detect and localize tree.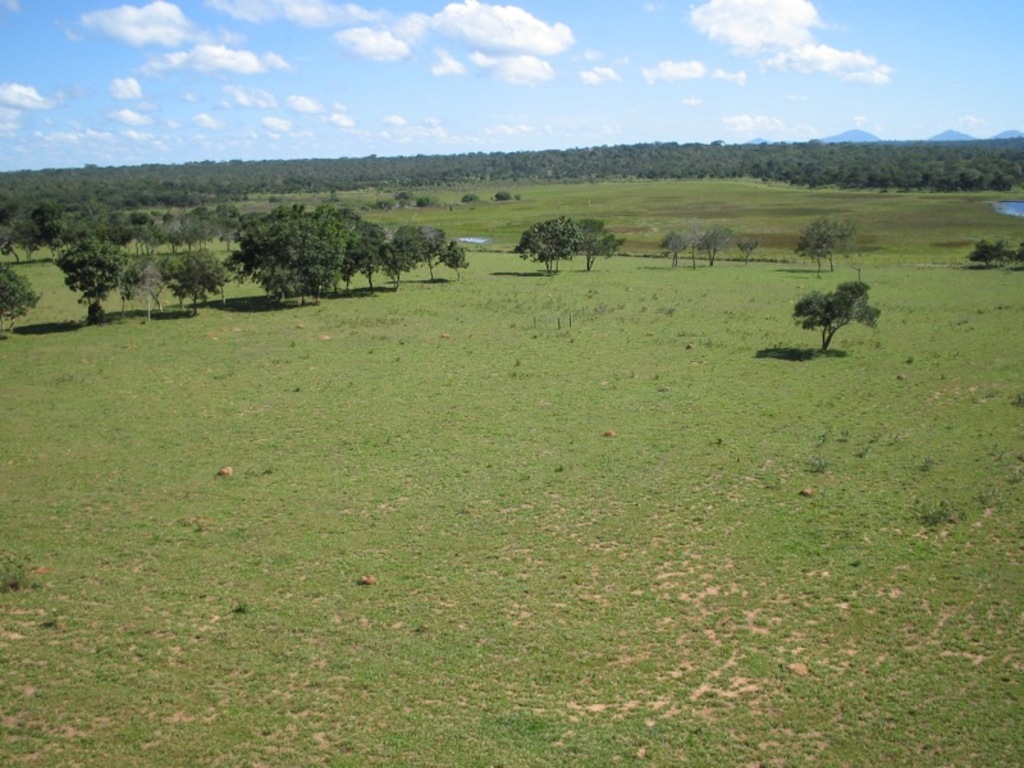
Localized at (392, 224, 430, 283).
